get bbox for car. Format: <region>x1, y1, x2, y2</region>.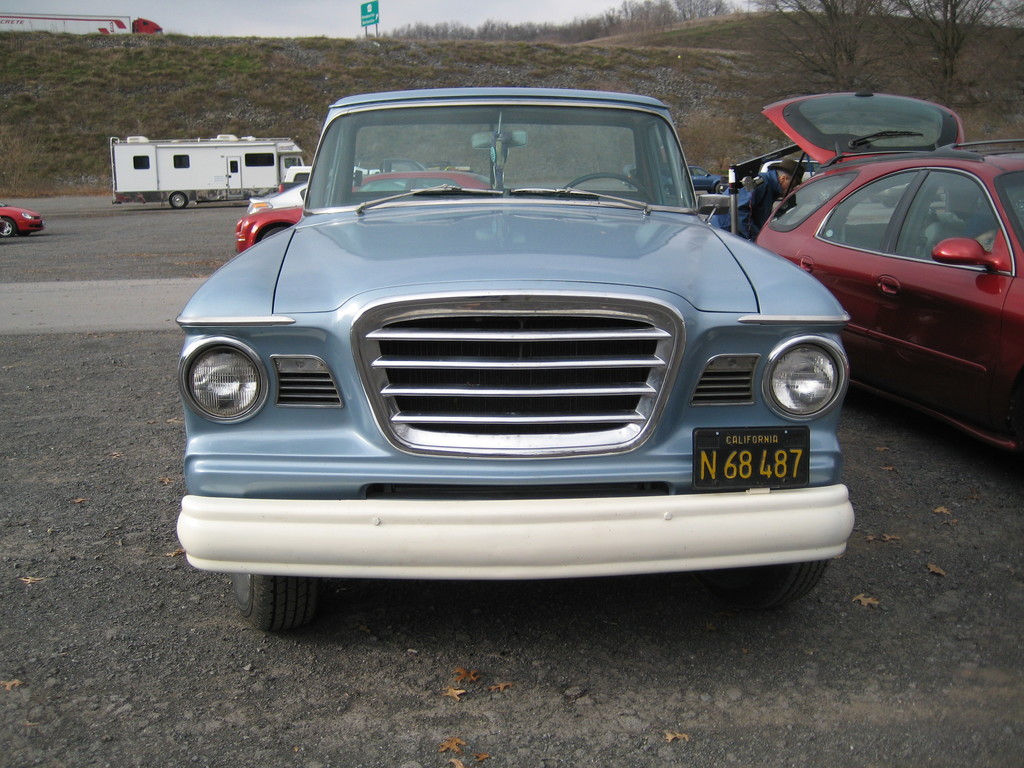
<region>755, 89, 1023, 462</region>.
